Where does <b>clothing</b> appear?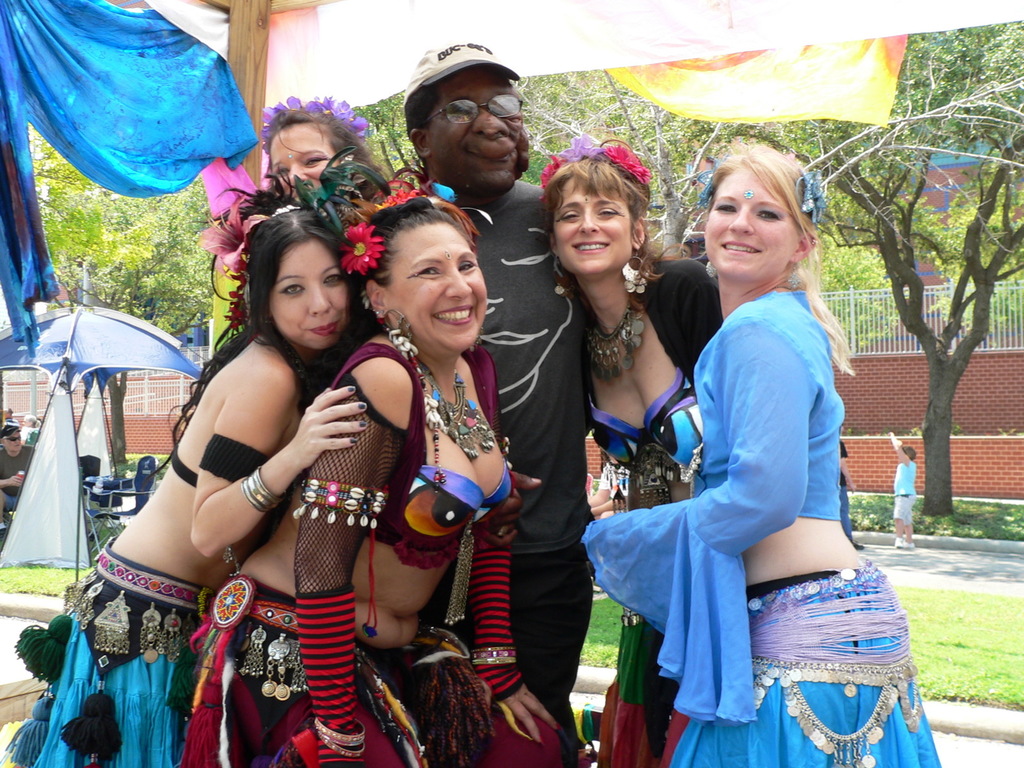
Appears at BBox(186, 335, 563, 767).
